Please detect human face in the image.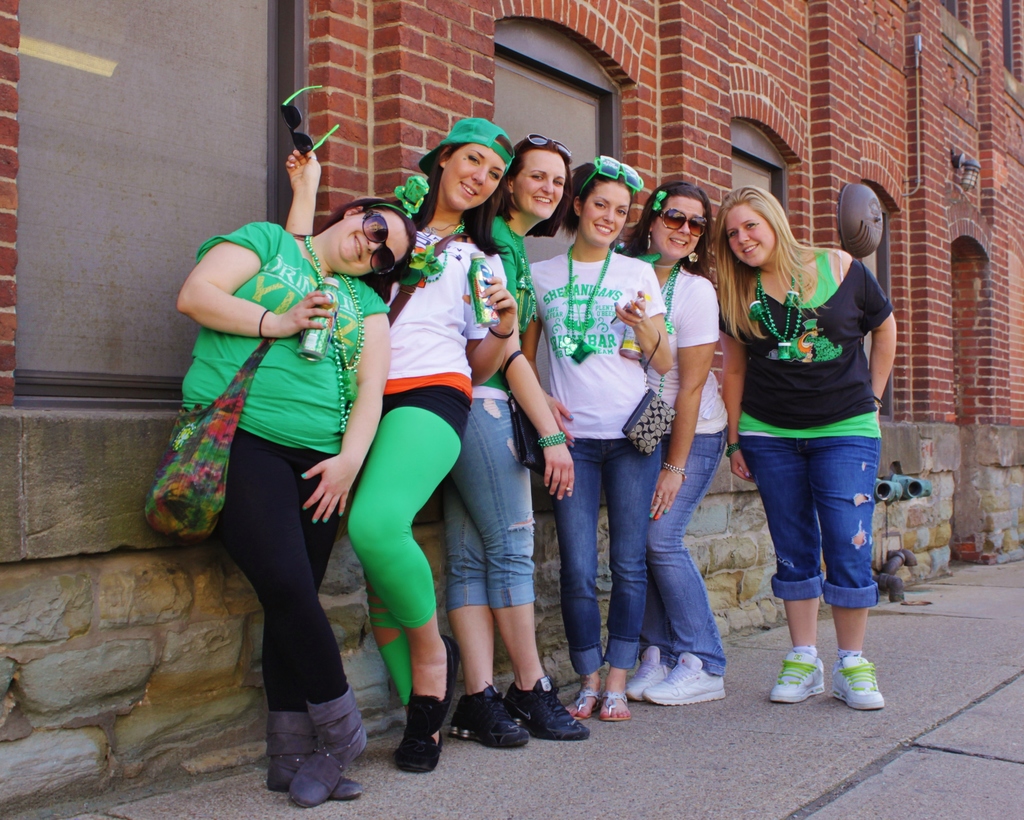
crop(515, 150, 568, 218).
